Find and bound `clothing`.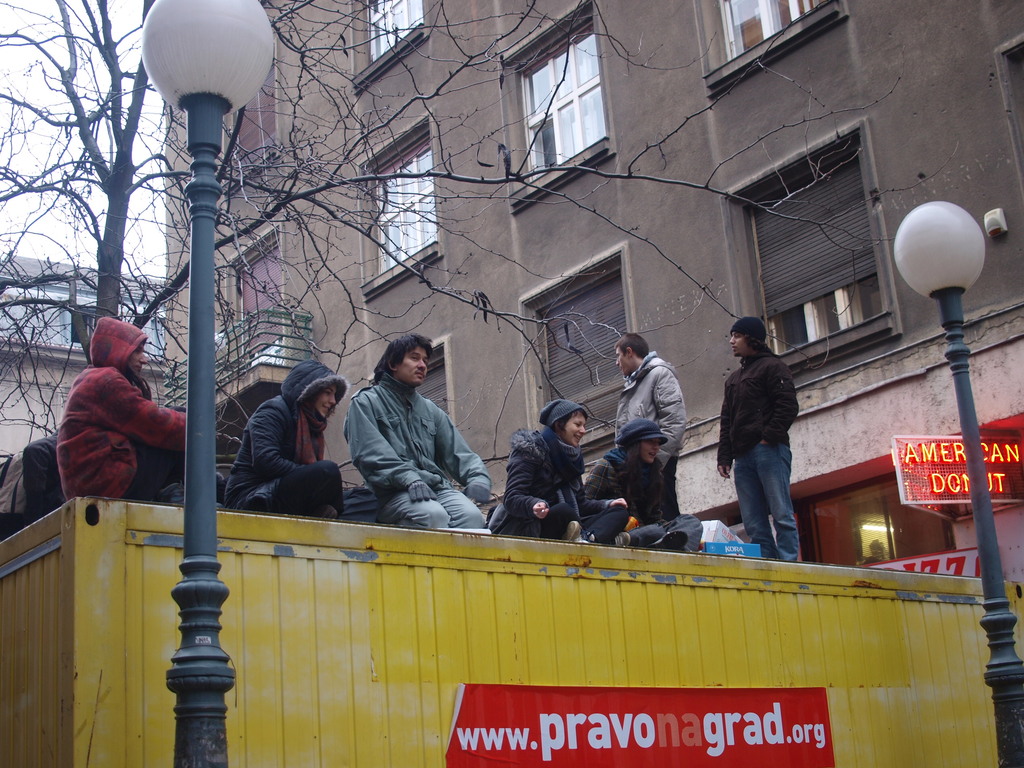
Bound: pyautogui.locateOnScreen(718, 352, 808, 560).
